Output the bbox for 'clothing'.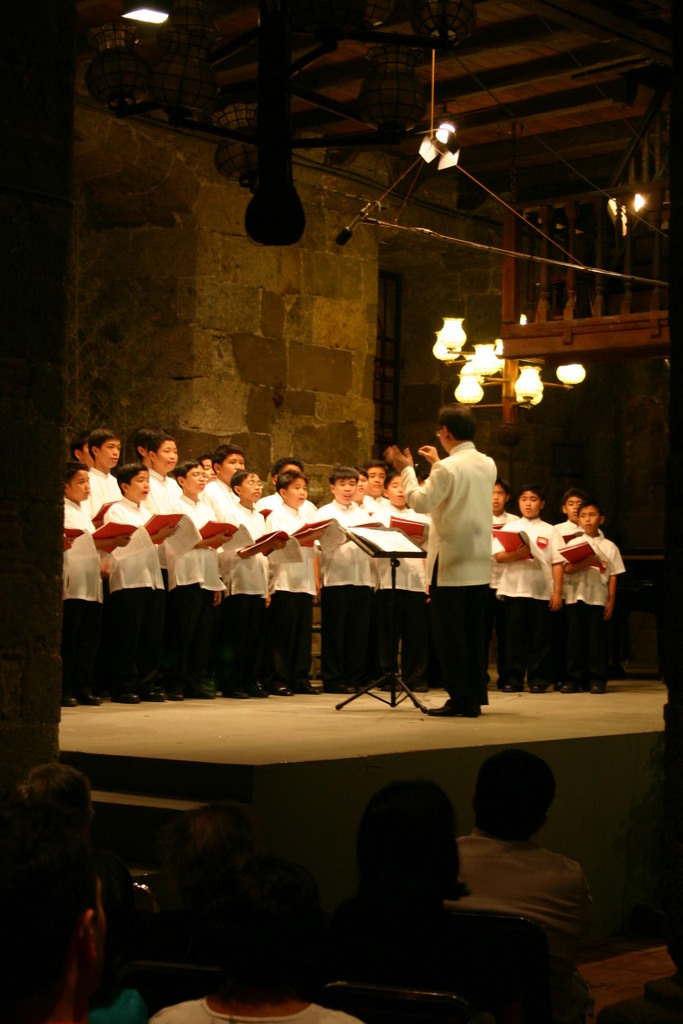
select_region(554, 526, 628, 683).
